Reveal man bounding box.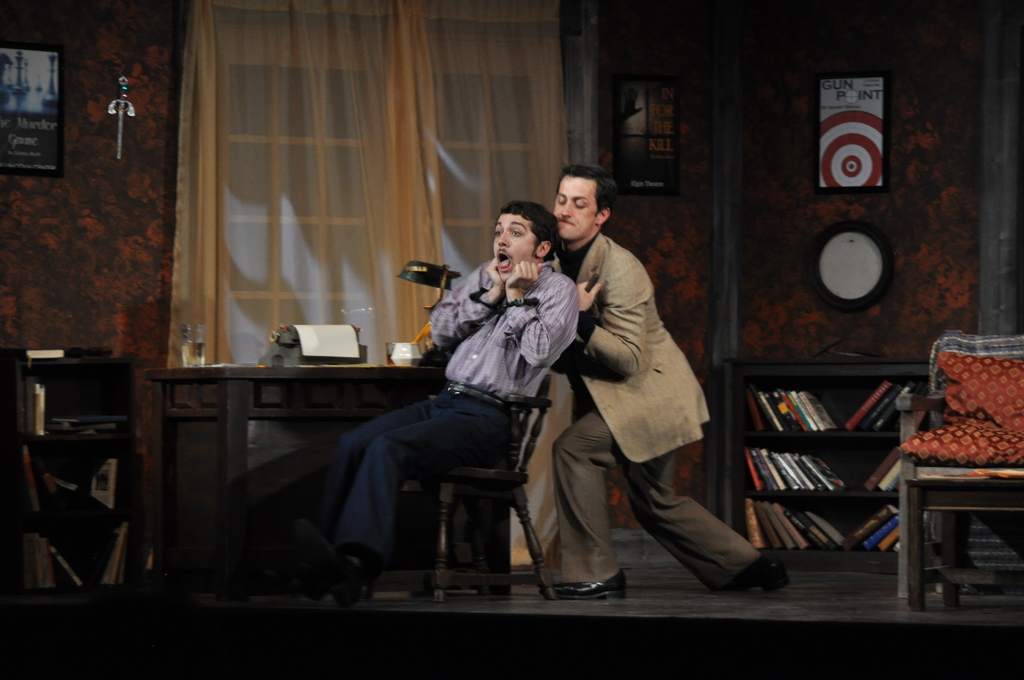
Revealed: bbox=(311, 198, 581, 602).
